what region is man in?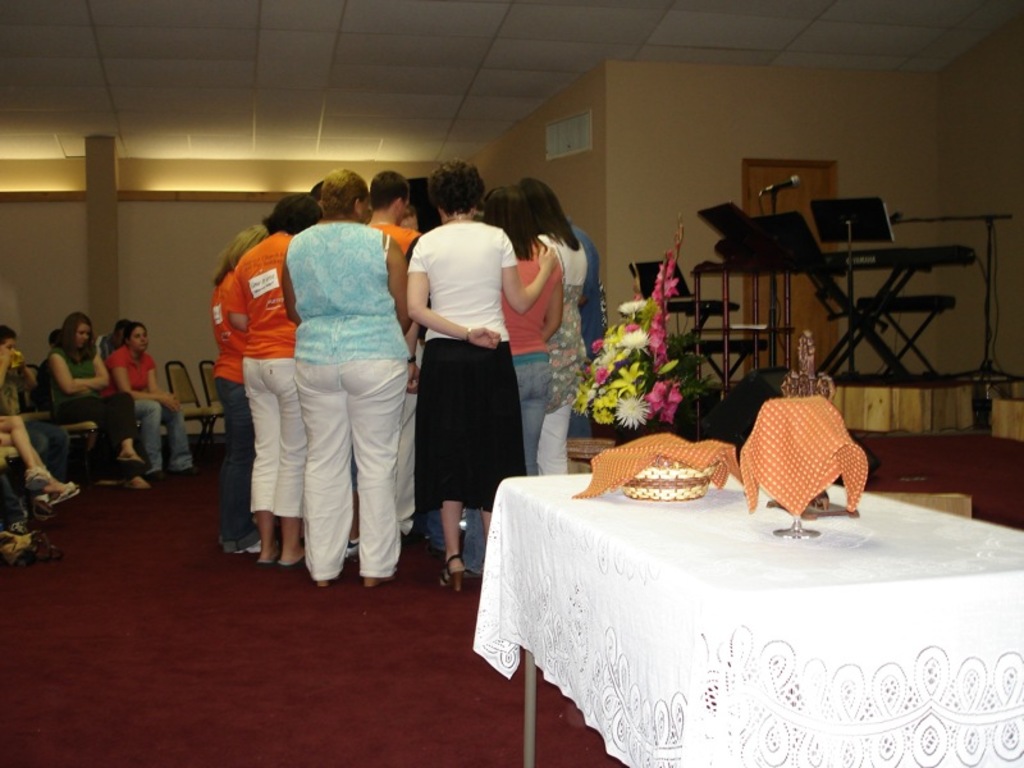
(360,164,420,545).
